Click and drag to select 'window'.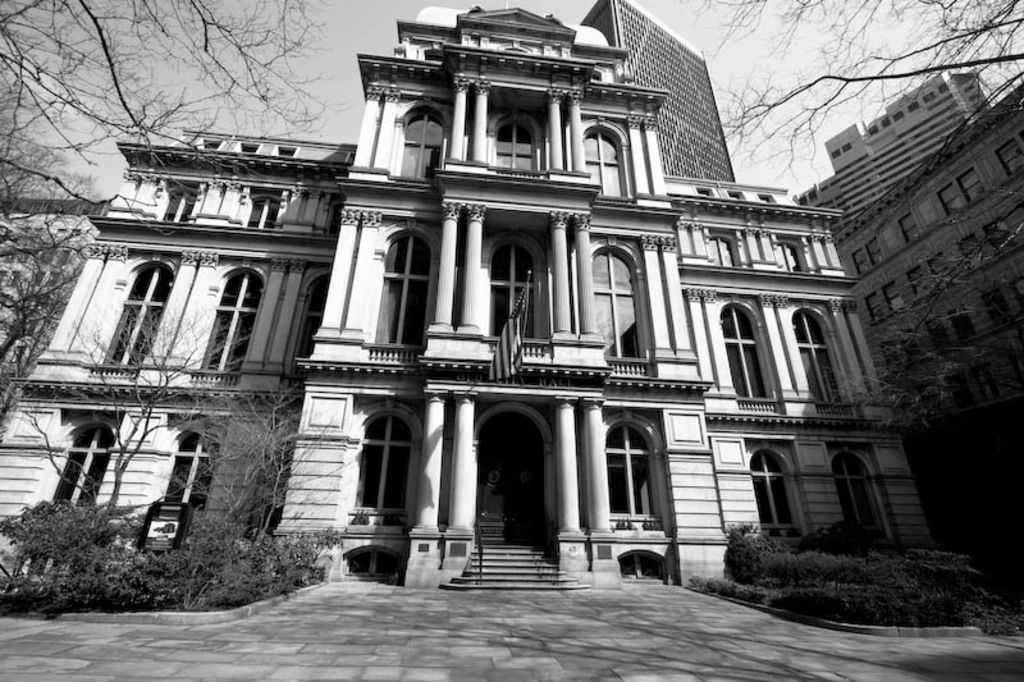
Selection: bbox=[100, 258, 175, 367].
